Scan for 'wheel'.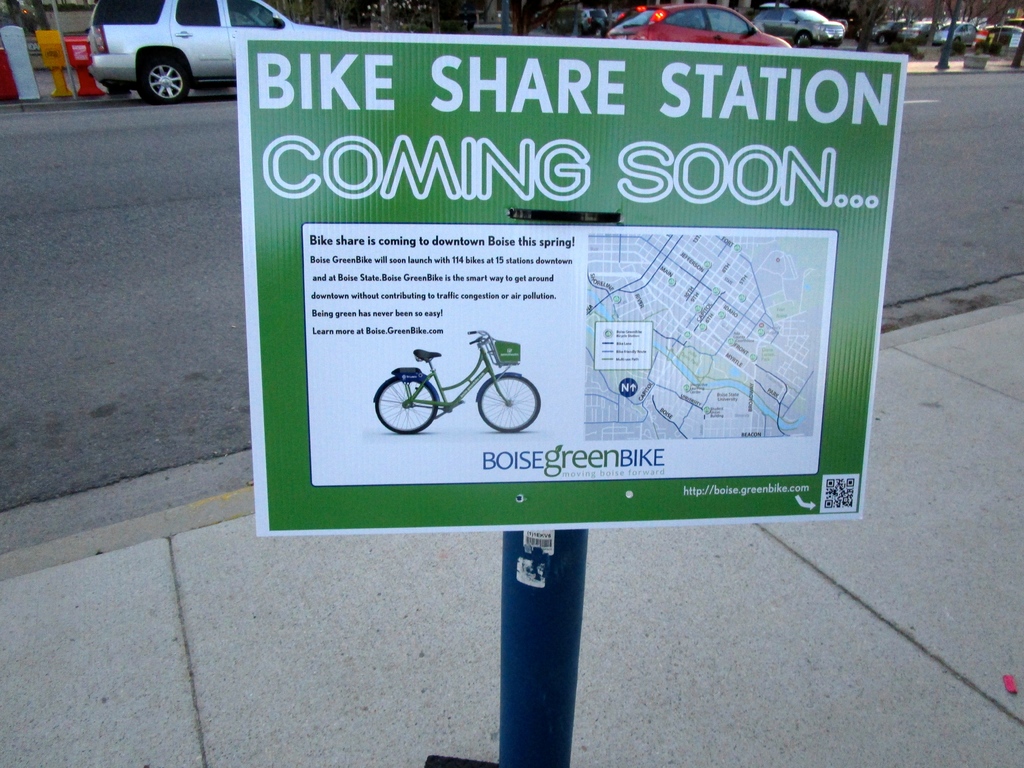
Scan result: 136/56/191/107.
